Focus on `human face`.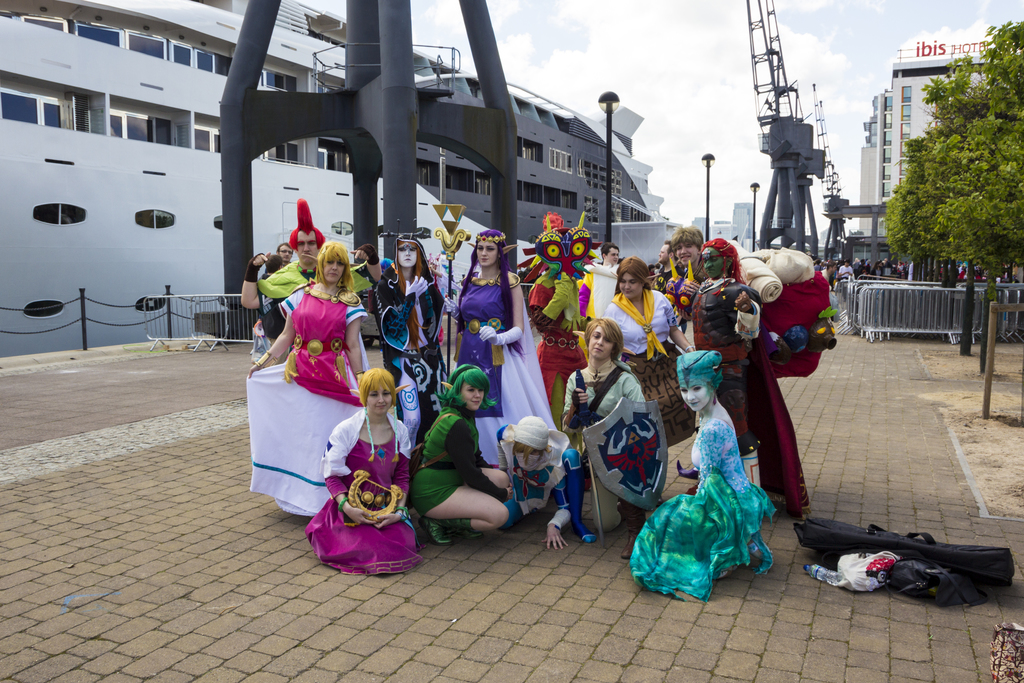
Focused at 462/386/483/411.
